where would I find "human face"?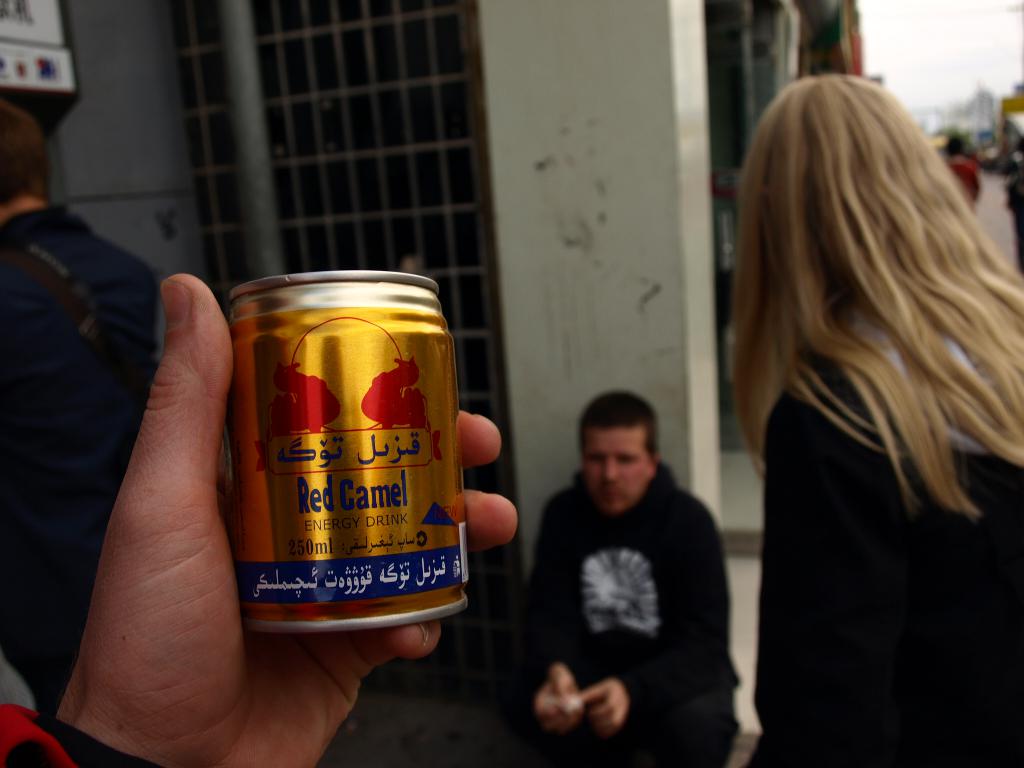
At BBox(580, 427, 652, 516).
